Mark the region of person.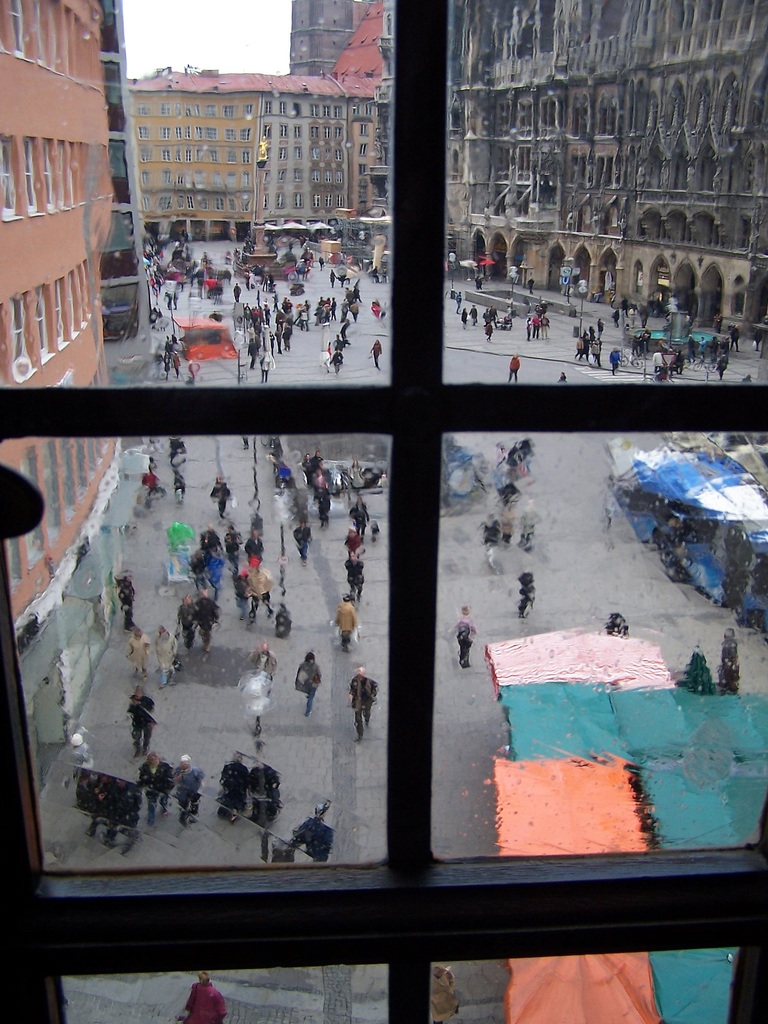
Region: (x1=450, y1=600, x2=483, y2=672).
